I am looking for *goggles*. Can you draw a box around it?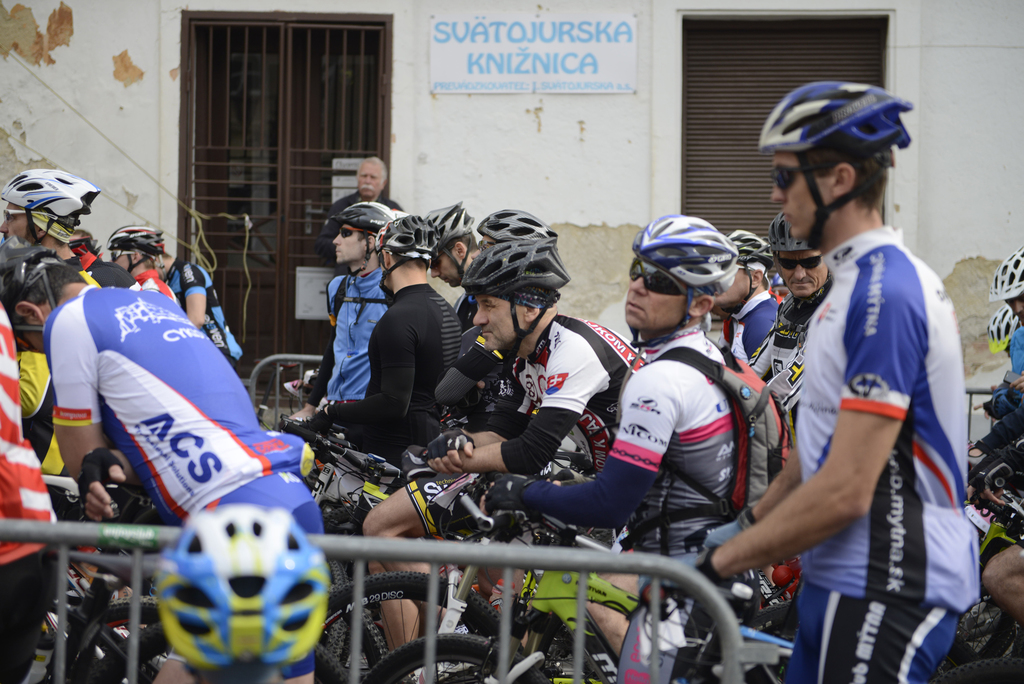
Sure, the bounding box is [623,265,689,295].
